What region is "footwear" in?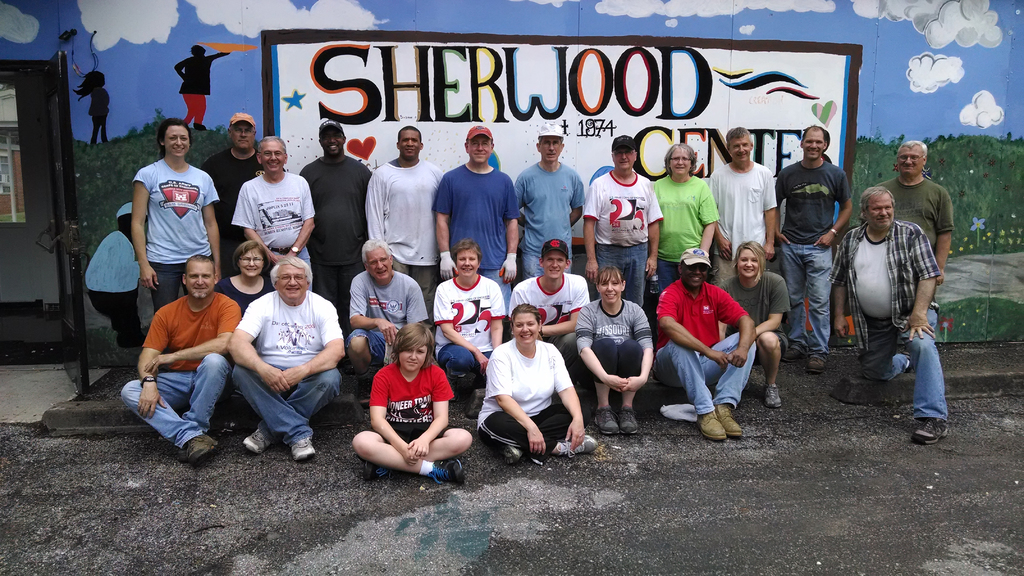
x1=908, y1=416, x2=951, y2=445.
